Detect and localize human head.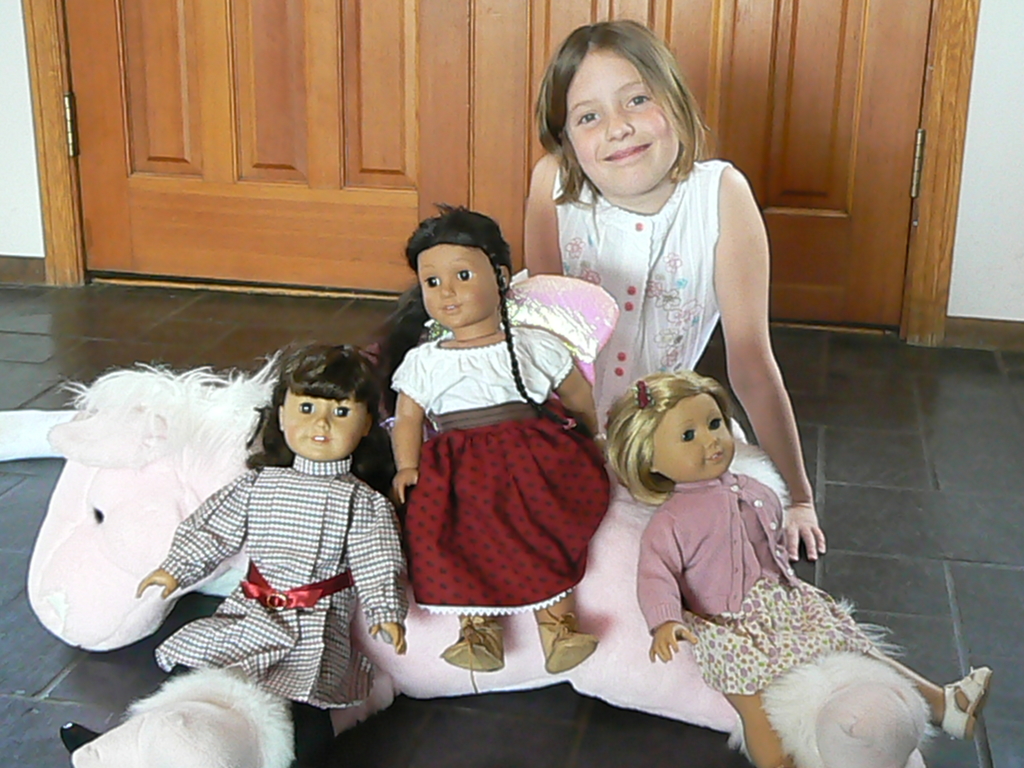
Localized at {"left": 636, "top": 371, "right": 737, "bottom": 481}.
